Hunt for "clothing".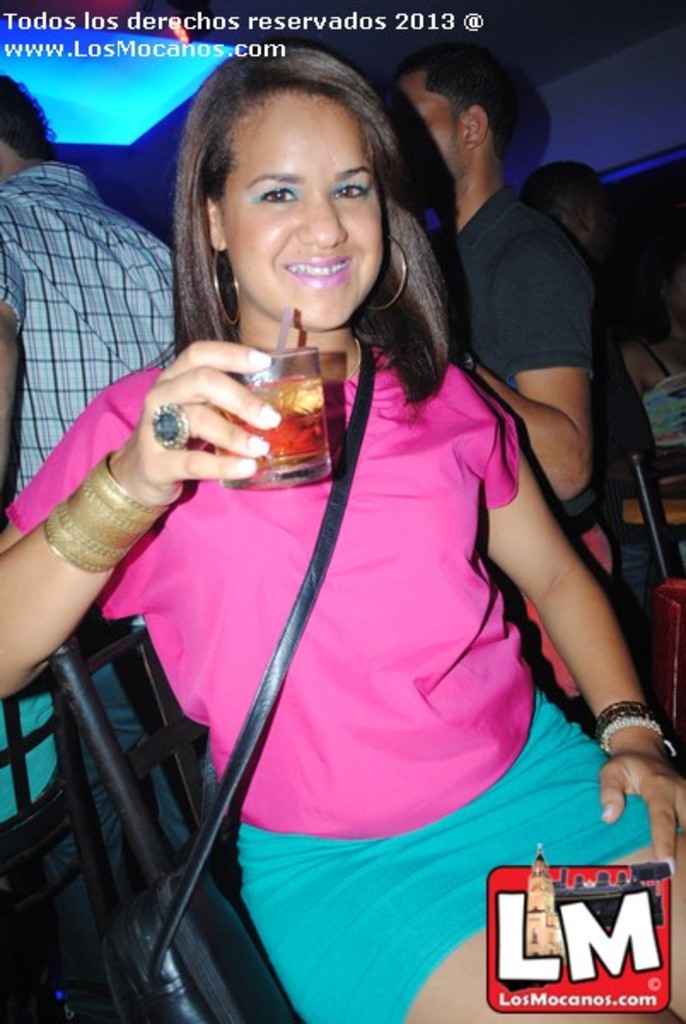
Hunted down at 0:157:201:1022.
